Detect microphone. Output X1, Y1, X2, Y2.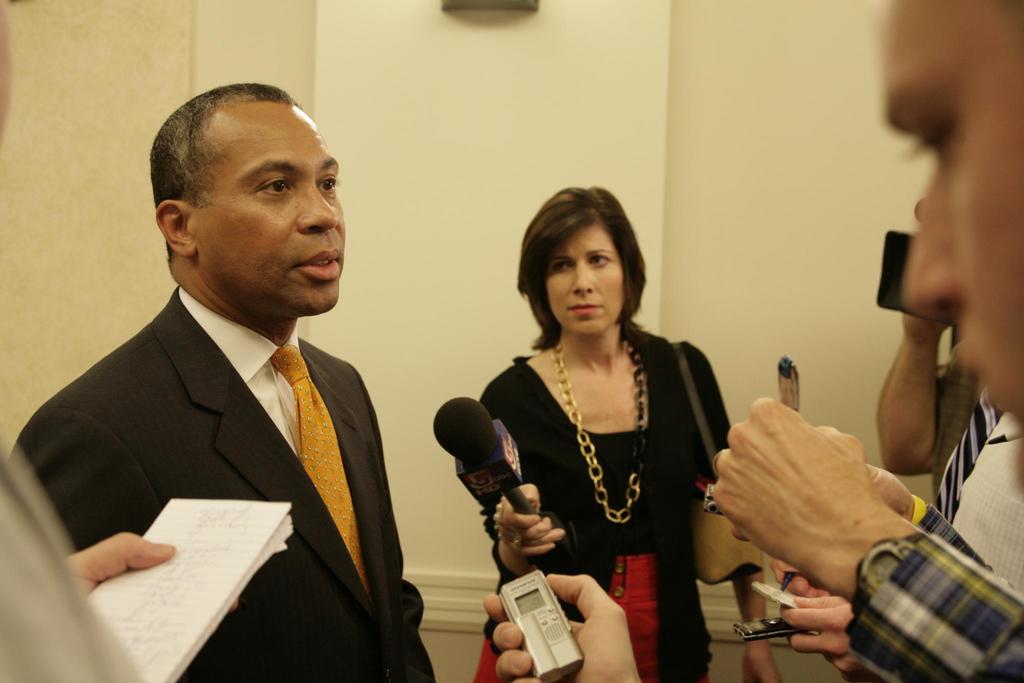
429, 384, 529, 522.
